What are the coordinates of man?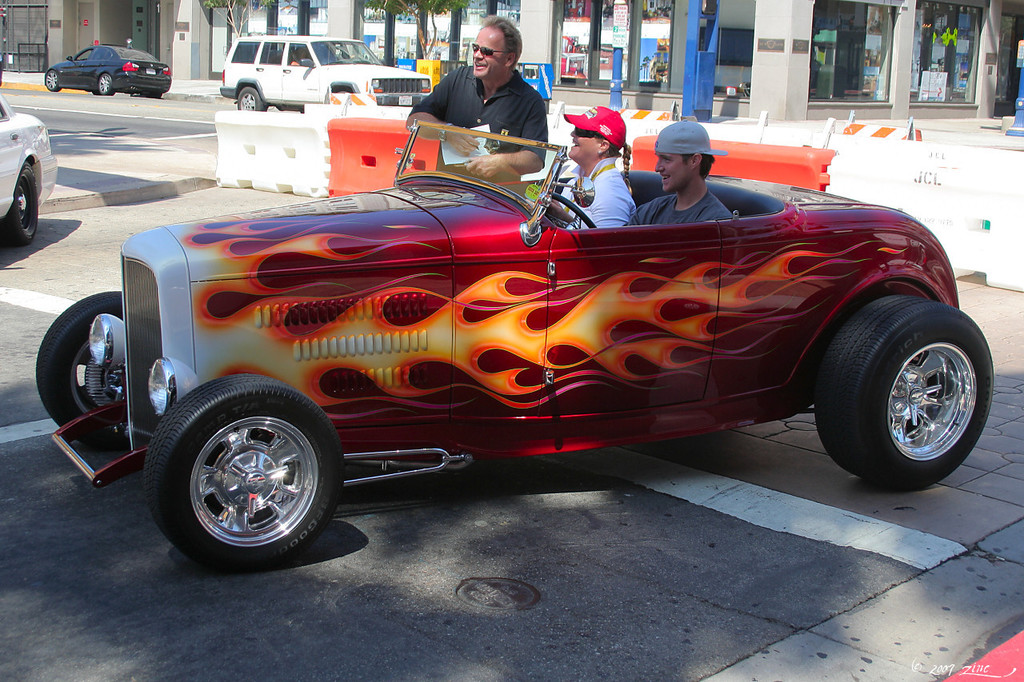
Rect(622, 119, 736, 227).
